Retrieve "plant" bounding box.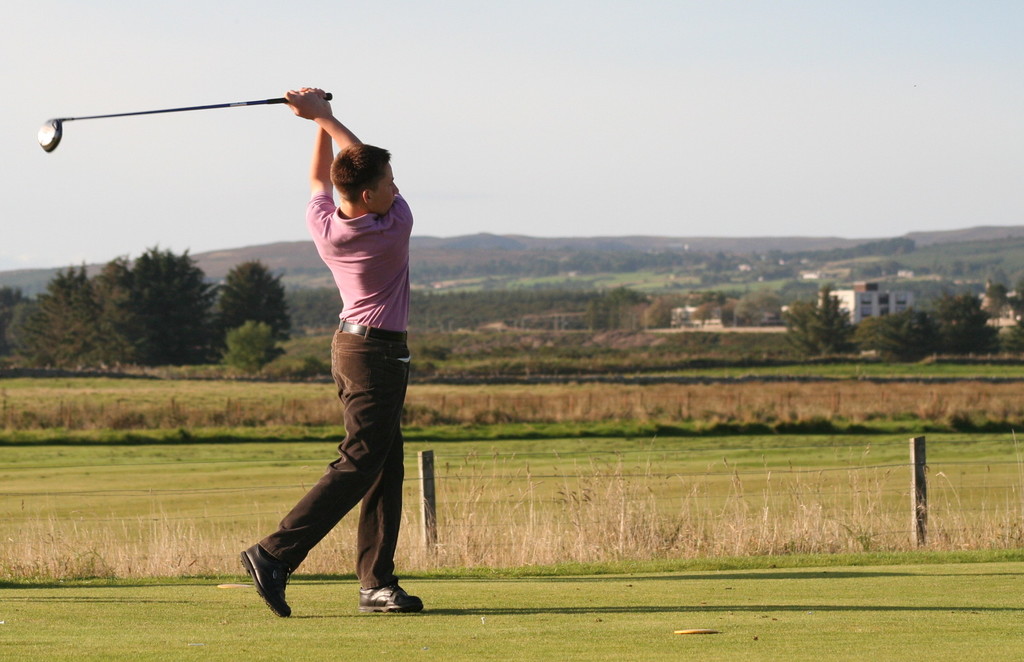
Bounding box: <region>0, 365, 348, 436</region>.
